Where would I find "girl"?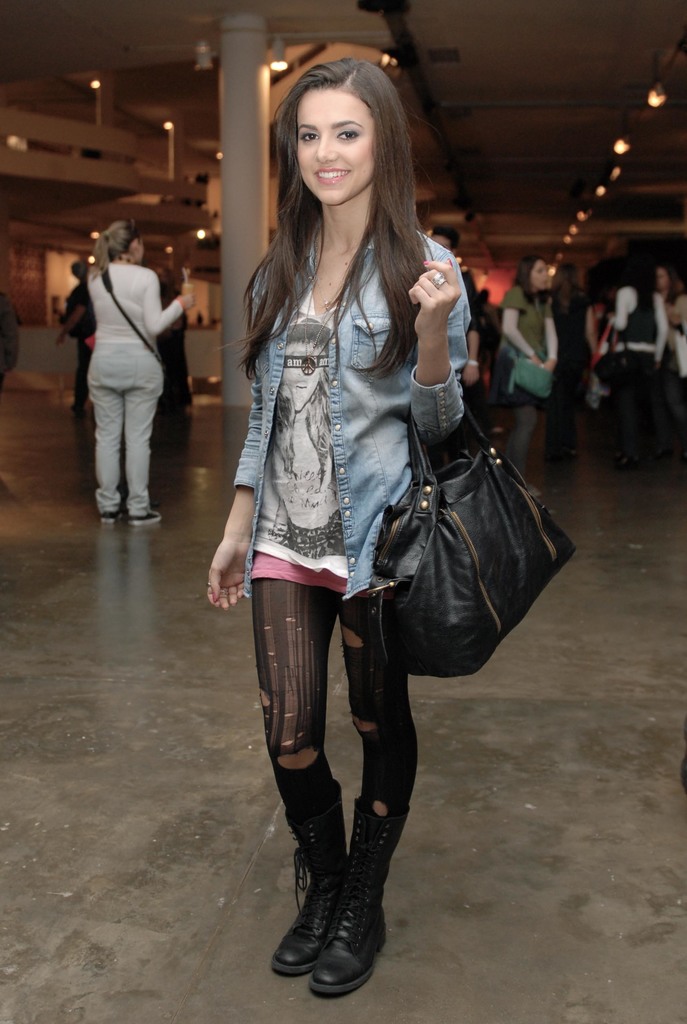
At (206,56,476,1002).
